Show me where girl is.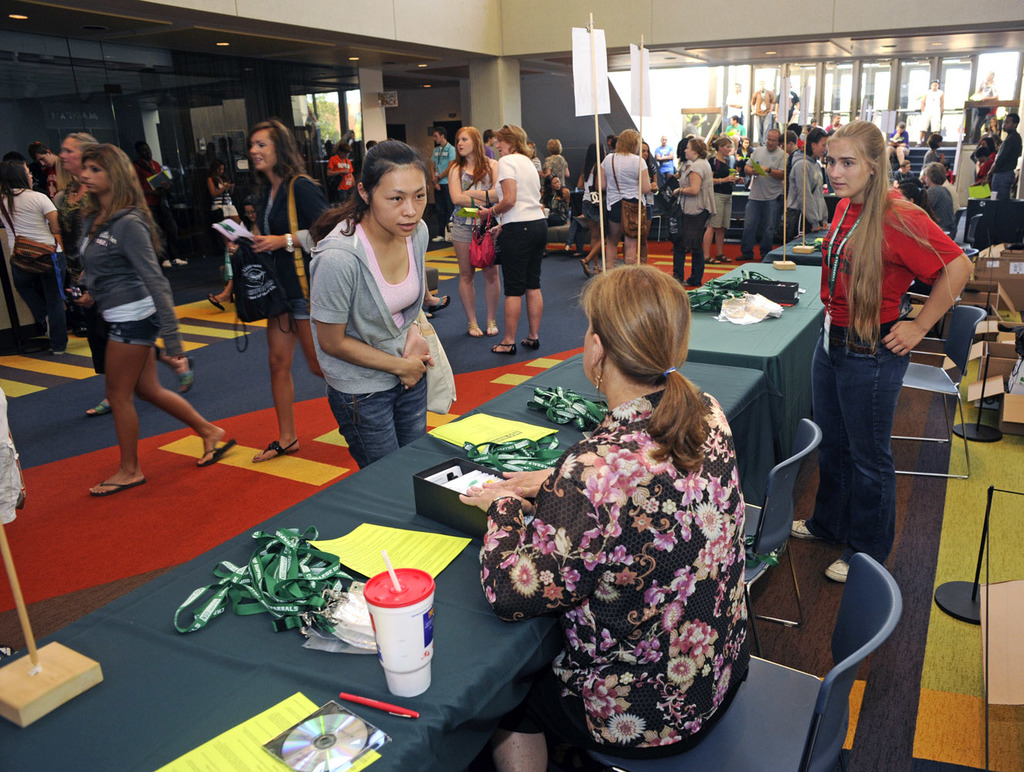
girl is at bbox=(208, 195, 260, 310).
